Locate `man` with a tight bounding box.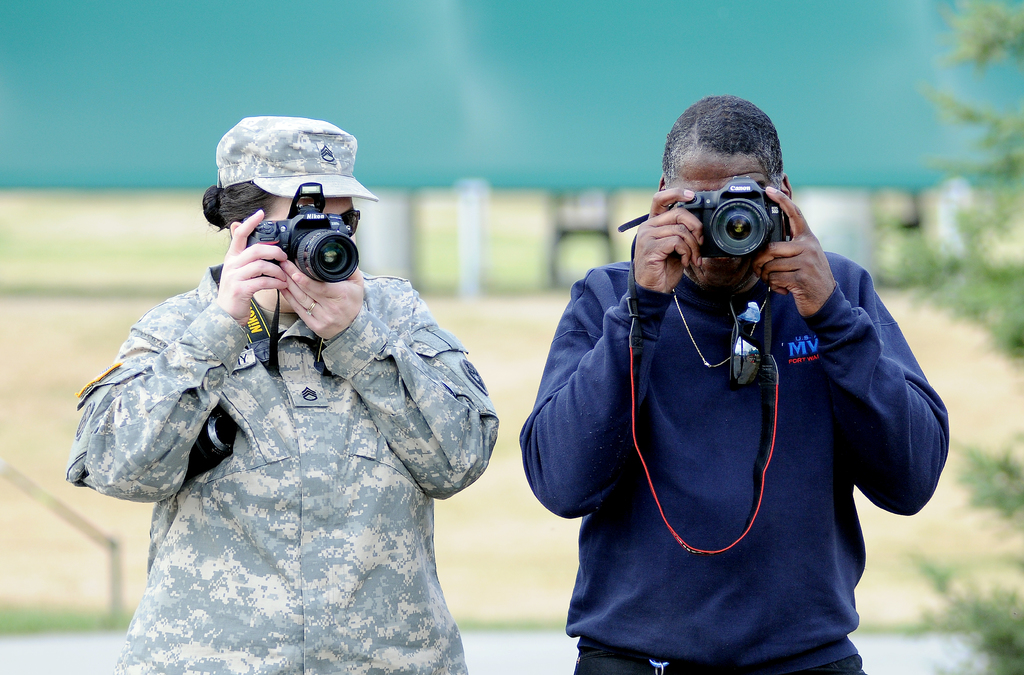
select_region(520, 57, 946, 657).
